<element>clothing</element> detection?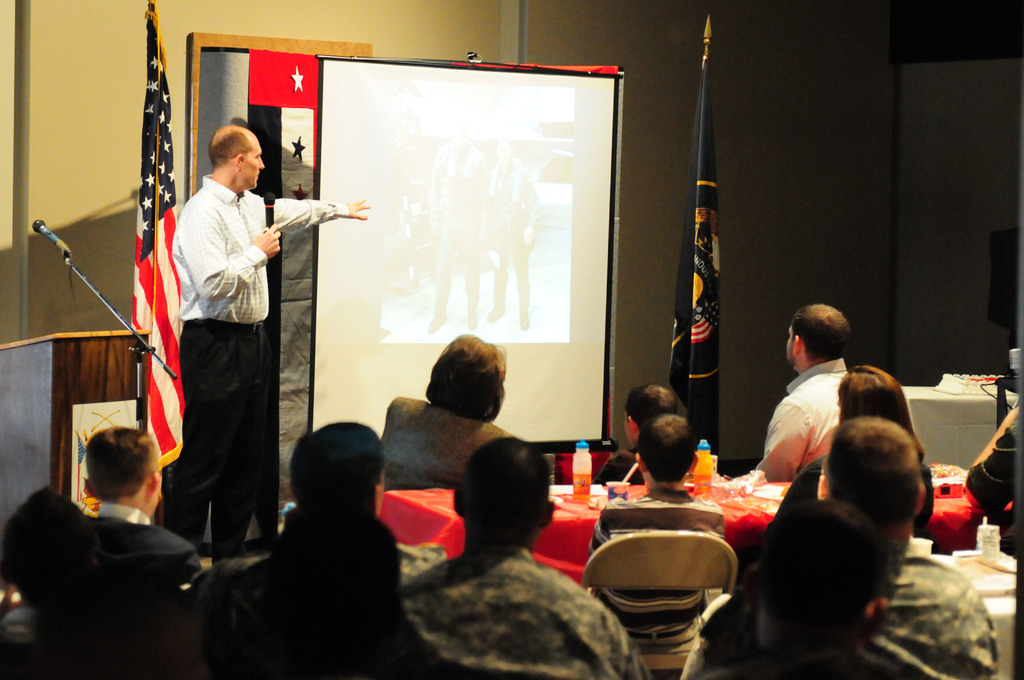
[x1=401, y1=545, x2=641, y2=679]
